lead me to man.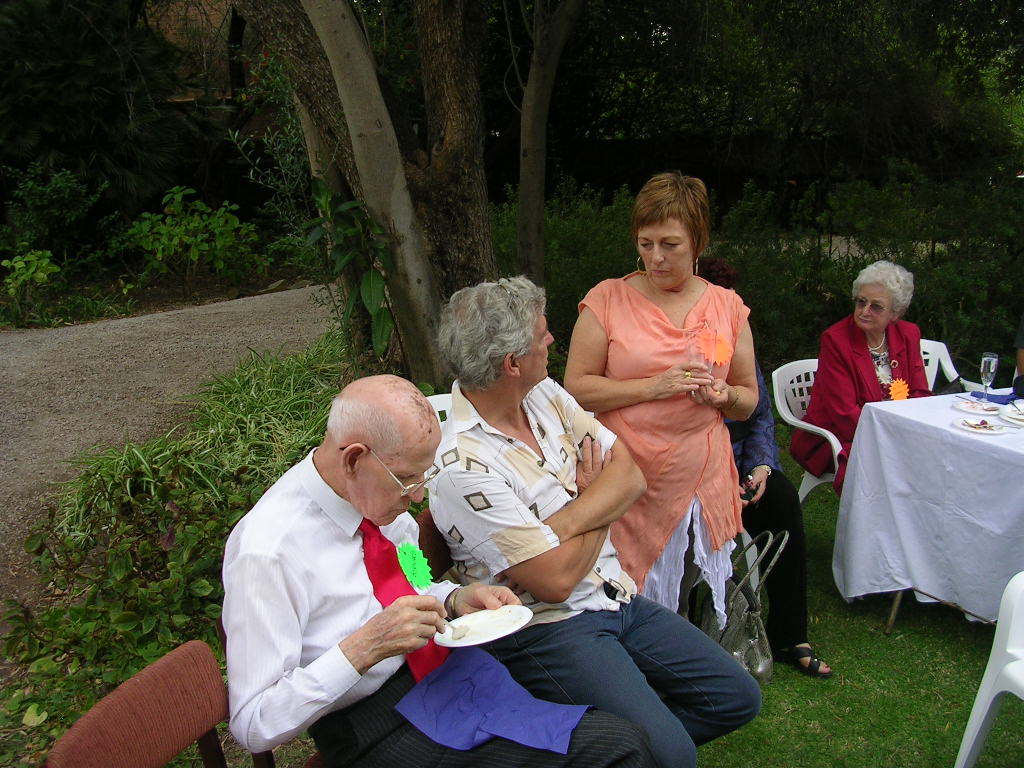
Lead to pyautogui.locateOnScreen(218, 373, 653, 767).
